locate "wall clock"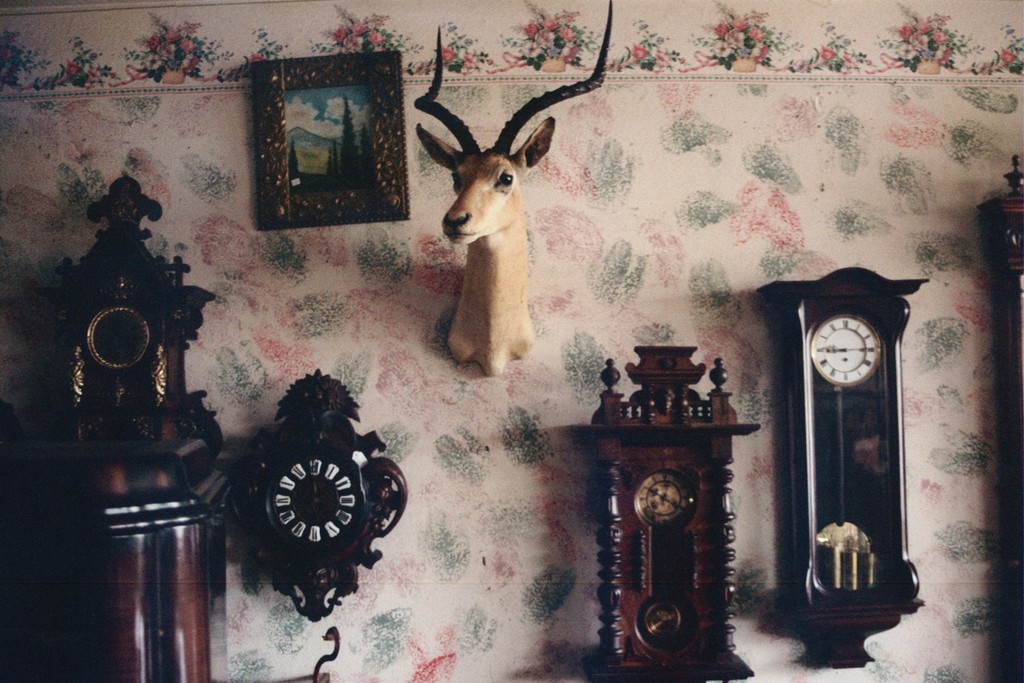
[x1=760, y1=264, x2=933, y2=673]
